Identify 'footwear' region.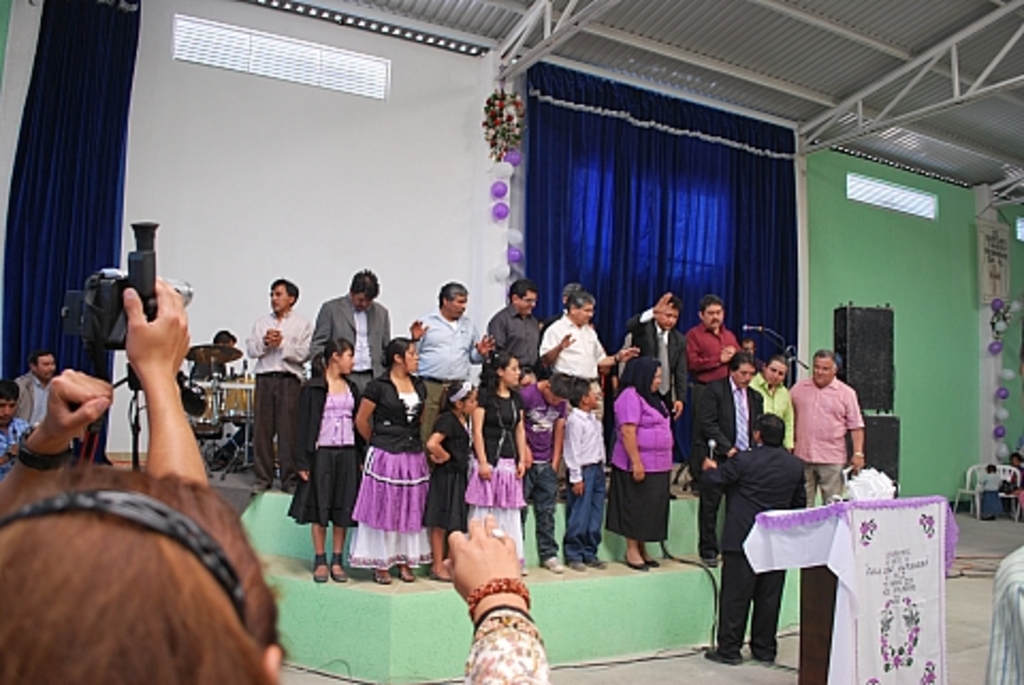
Region: 646/553/661/568.
